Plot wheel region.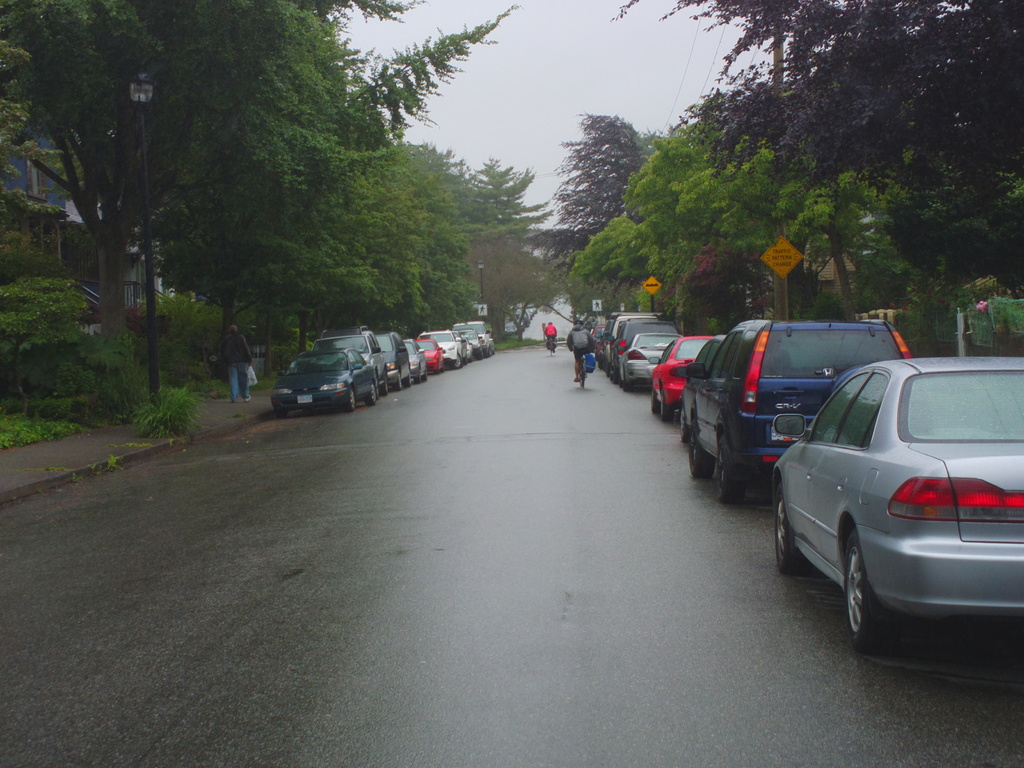
Plotted at locate(414, 368, 420, 383).
